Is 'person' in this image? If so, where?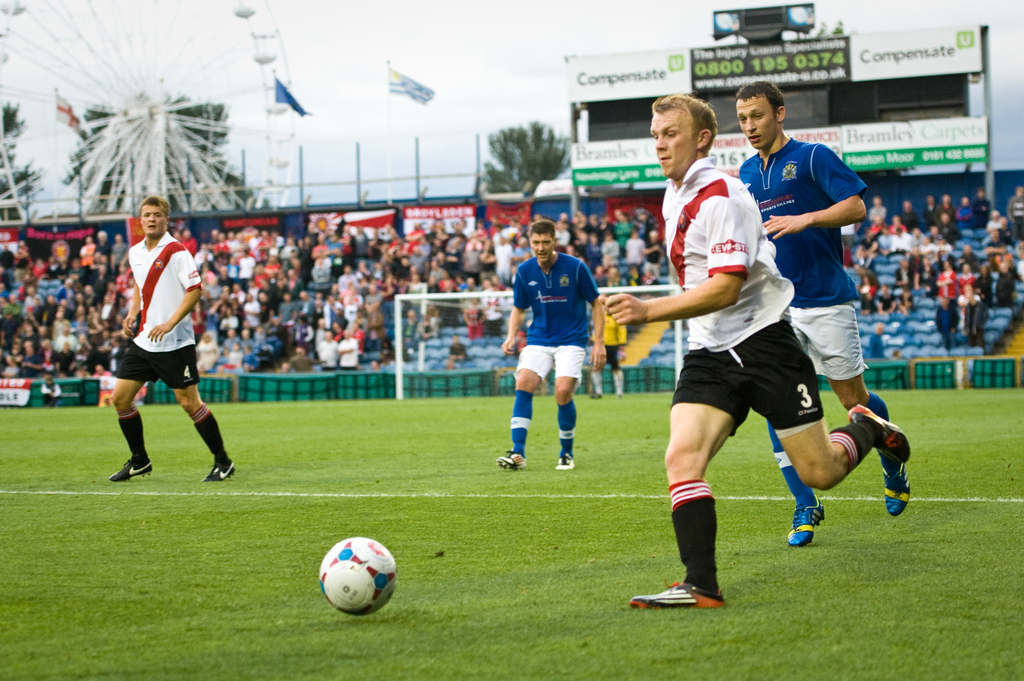
Yes, at left=603, top=84, right=911, bottom=613.
